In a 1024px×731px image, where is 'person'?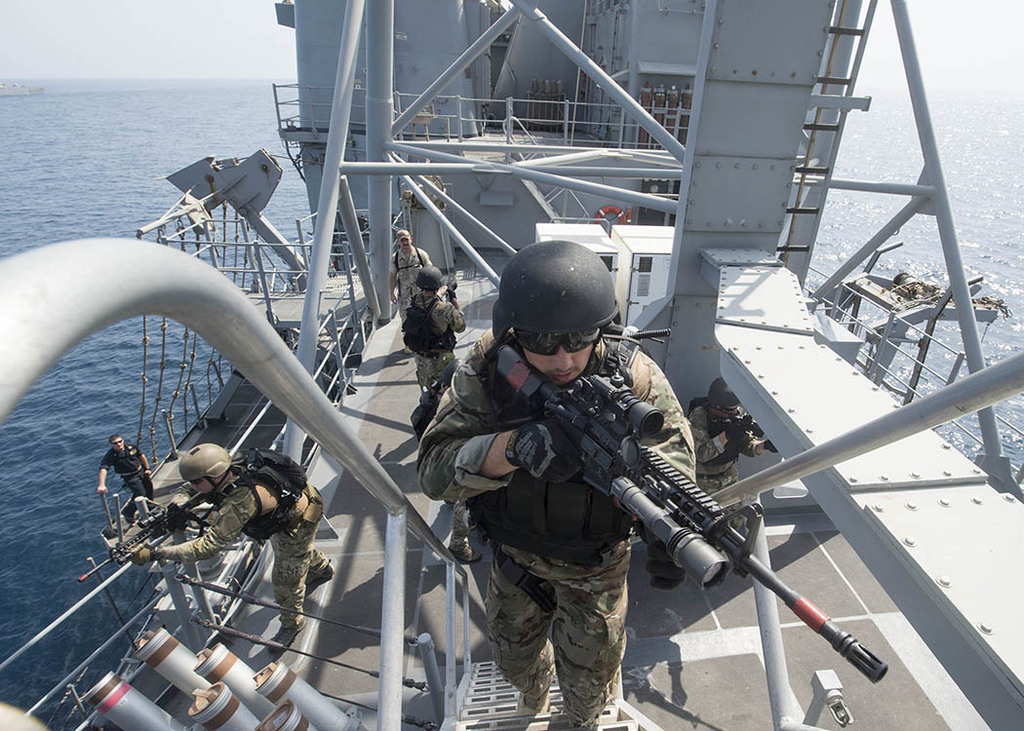
x1=92 y1=435 x2=151 y2=506.
